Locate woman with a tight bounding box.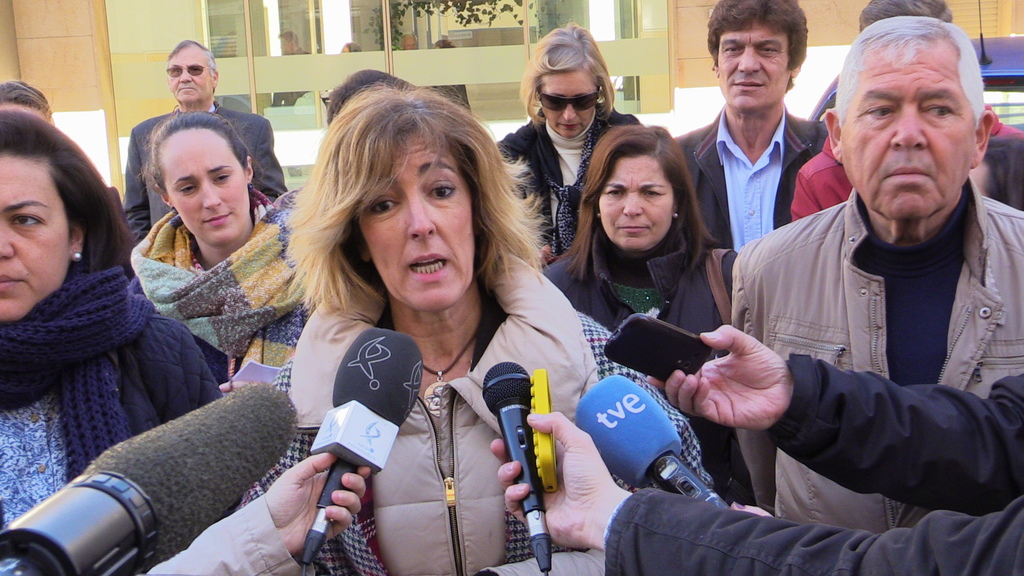
Rect(493, 20, 643, 268).
